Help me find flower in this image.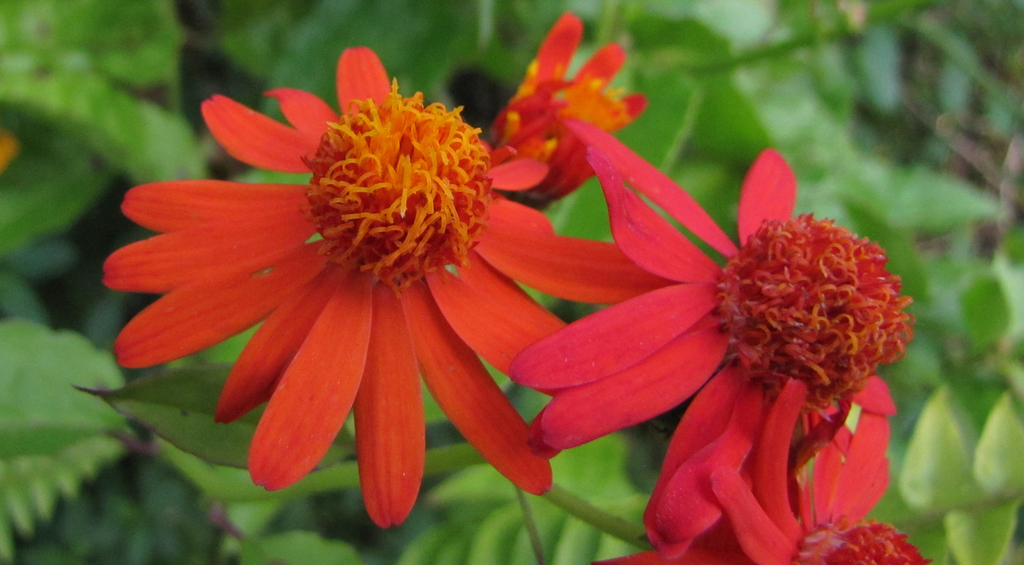
Found it: bbox(500, 9, 661, 190).
